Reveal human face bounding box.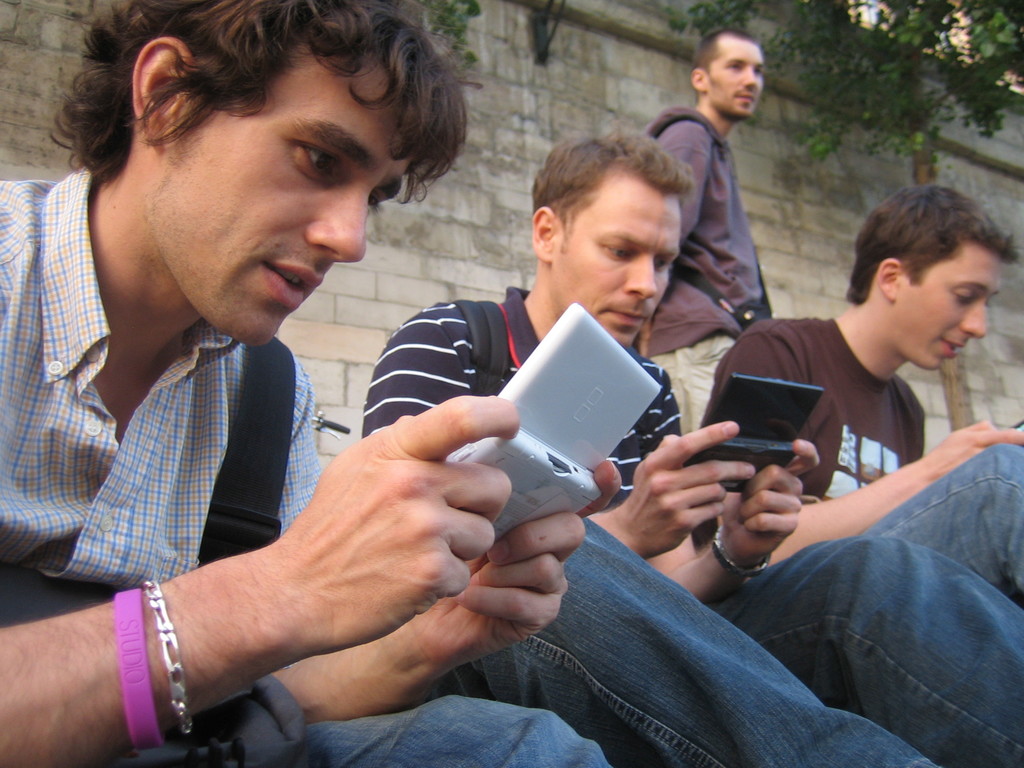
Revealed: [x1=707, y1=38, x2=765, y2=120].
